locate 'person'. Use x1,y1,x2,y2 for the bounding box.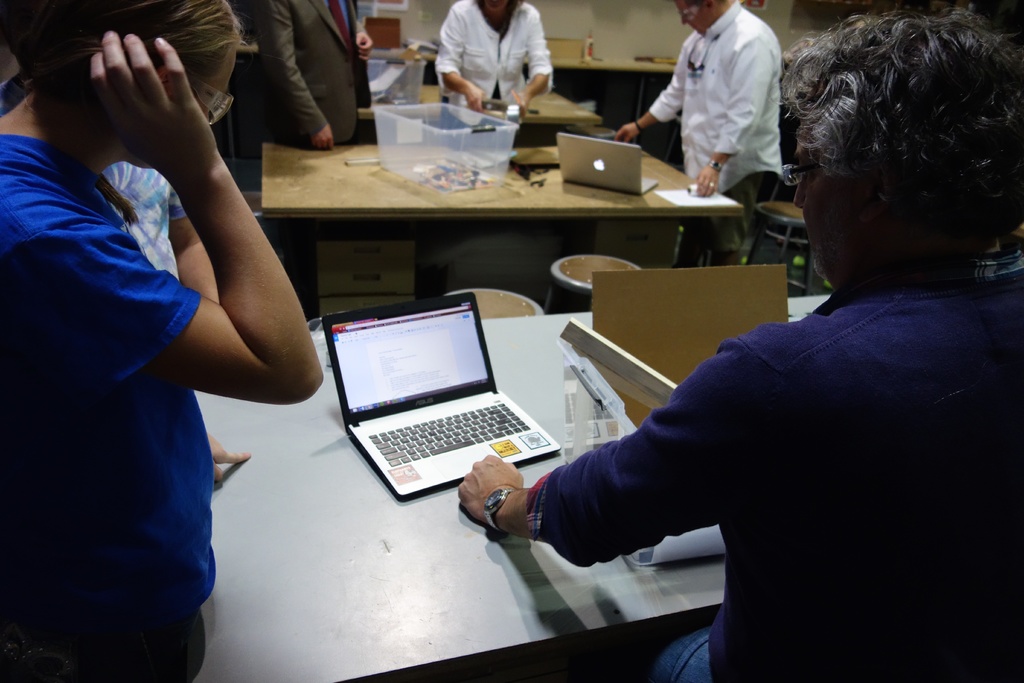
259,0,378,148.
